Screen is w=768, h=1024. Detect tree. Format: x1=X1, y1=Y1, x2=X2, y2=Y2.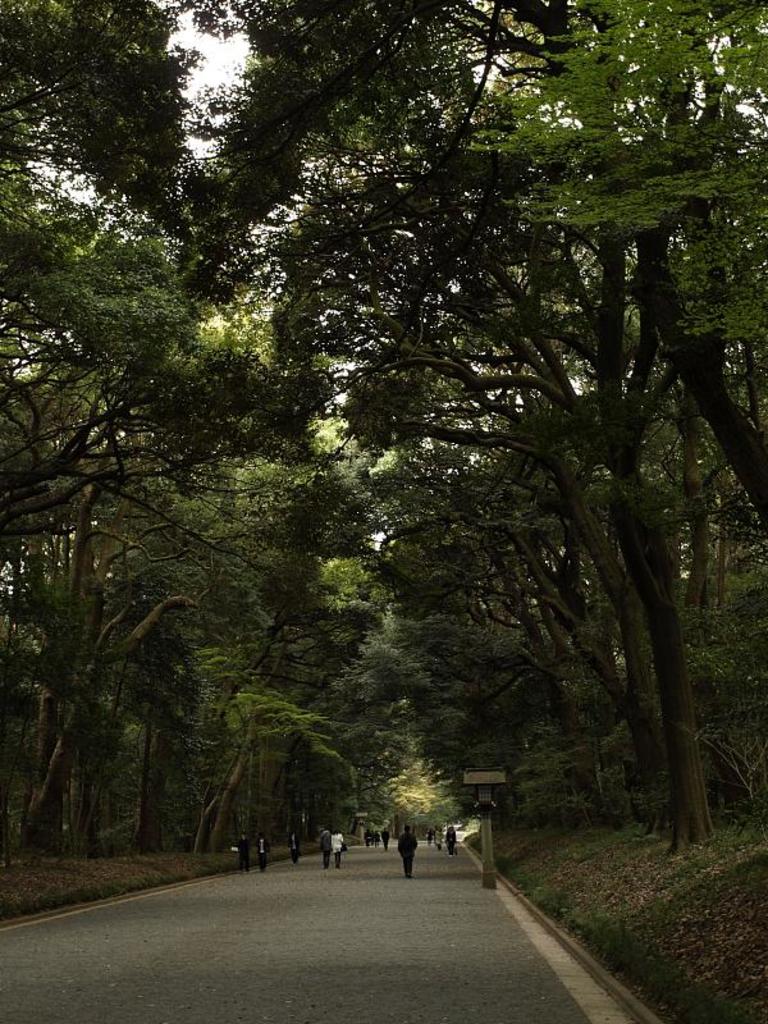
x1=137, y1=650, x2=330, y2=842.
